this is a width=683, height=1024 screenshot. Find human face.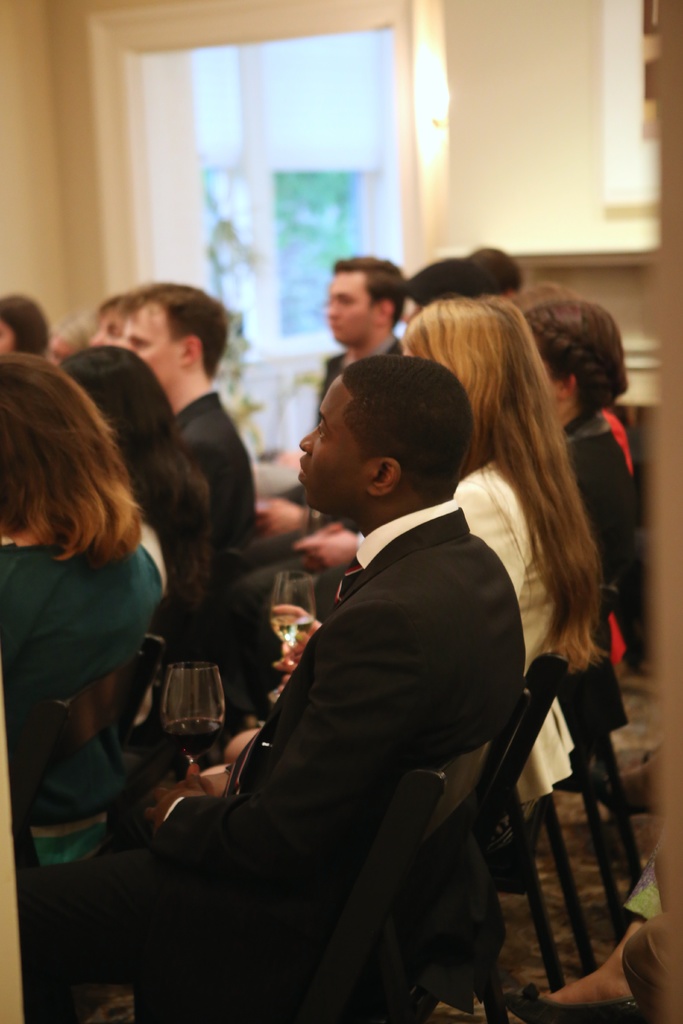
Bounding box: x1=327, y1=269, x2=379, y2=346.
